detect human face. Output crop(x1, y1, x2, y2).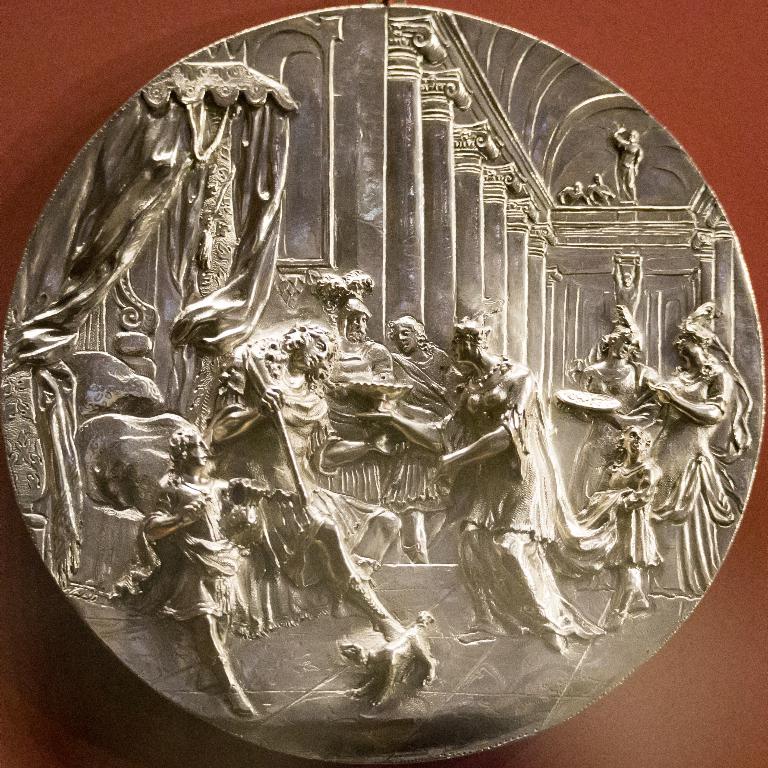
crop(345, 311, 367, 335).
